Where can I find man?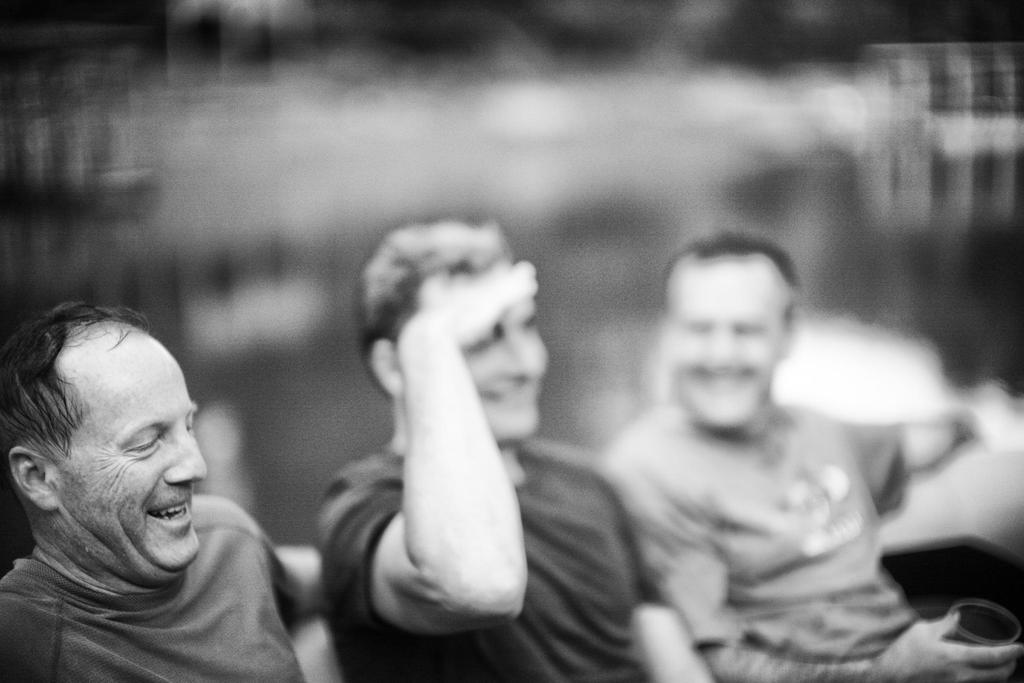
You can find it at [595, 226, 1023, 682].
